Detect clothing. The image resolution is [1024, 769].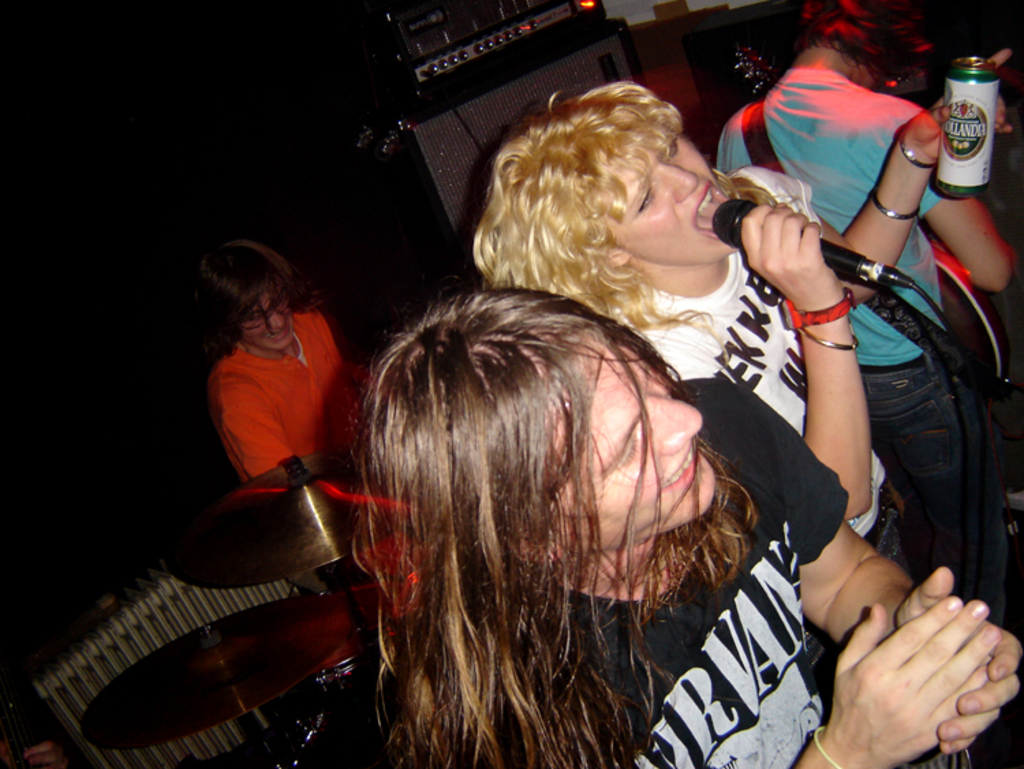
crop(203, 302, 374, 486).
